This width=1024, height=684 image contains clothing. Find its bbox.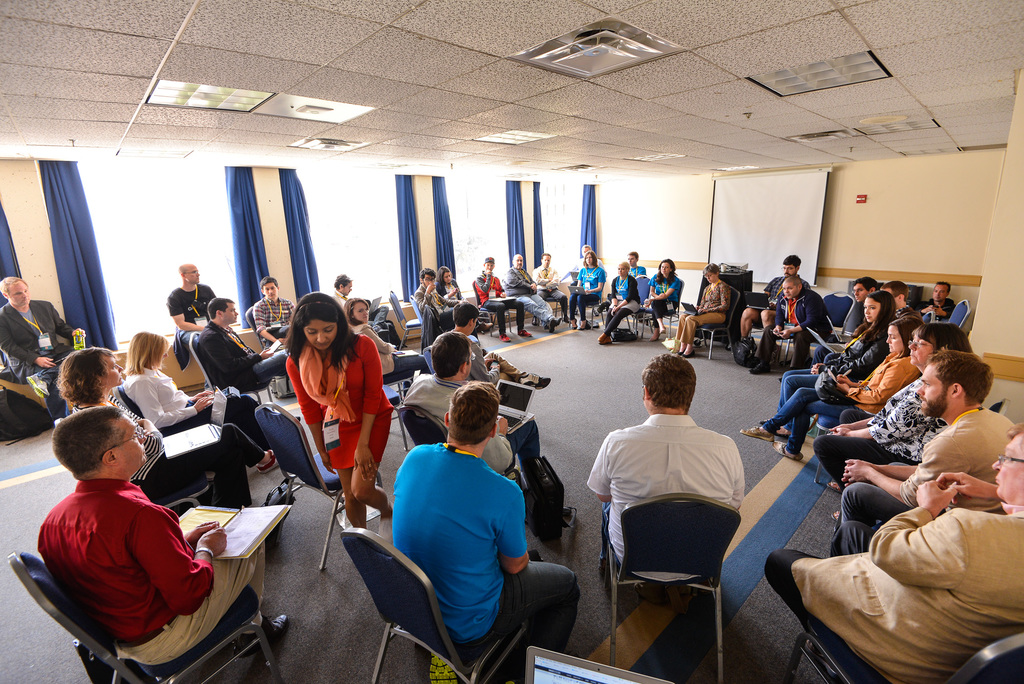
region(28, 478, 289, 667).
